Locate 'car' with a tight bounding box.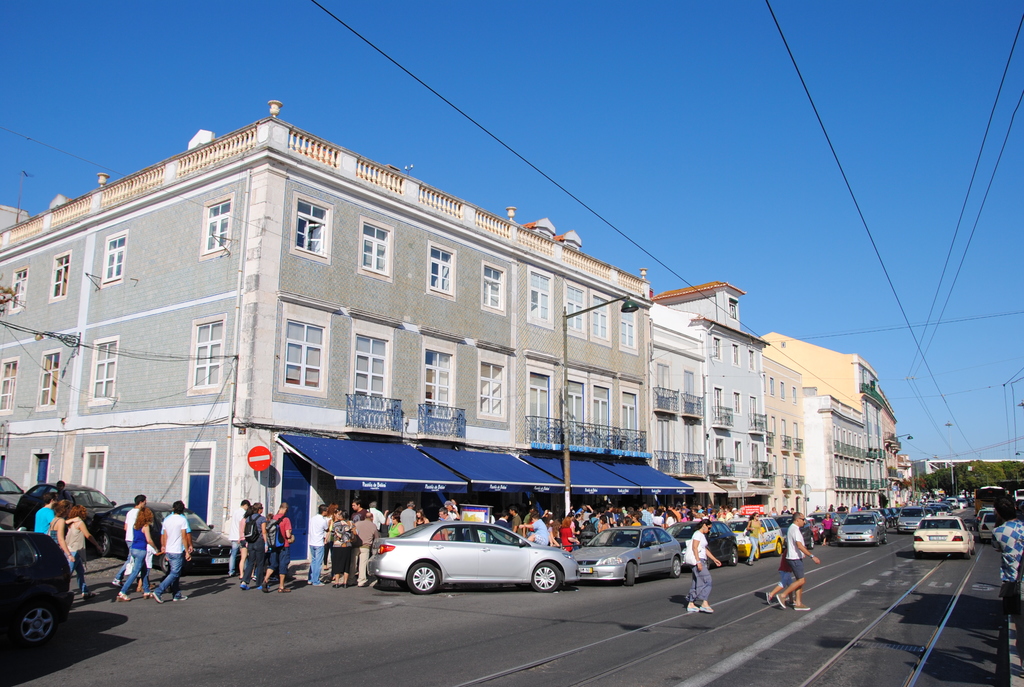
region(367, 522, 575, 601).
